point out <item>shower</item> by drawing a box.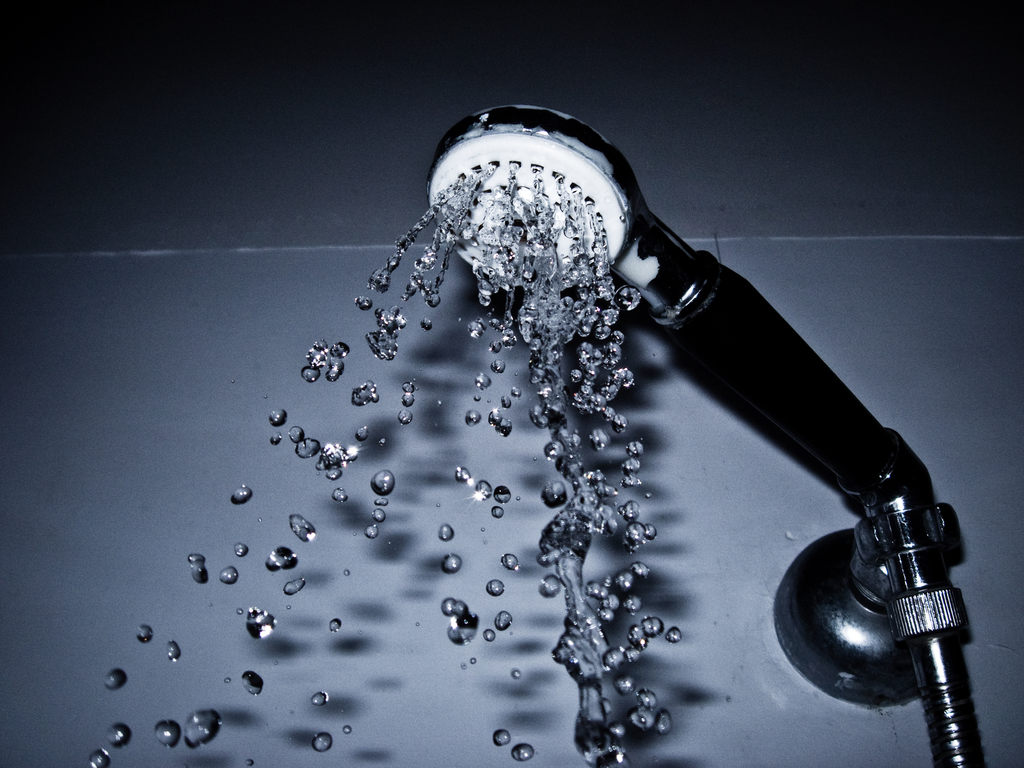
[x1=426, y1=103, x2=966, y2=712].
